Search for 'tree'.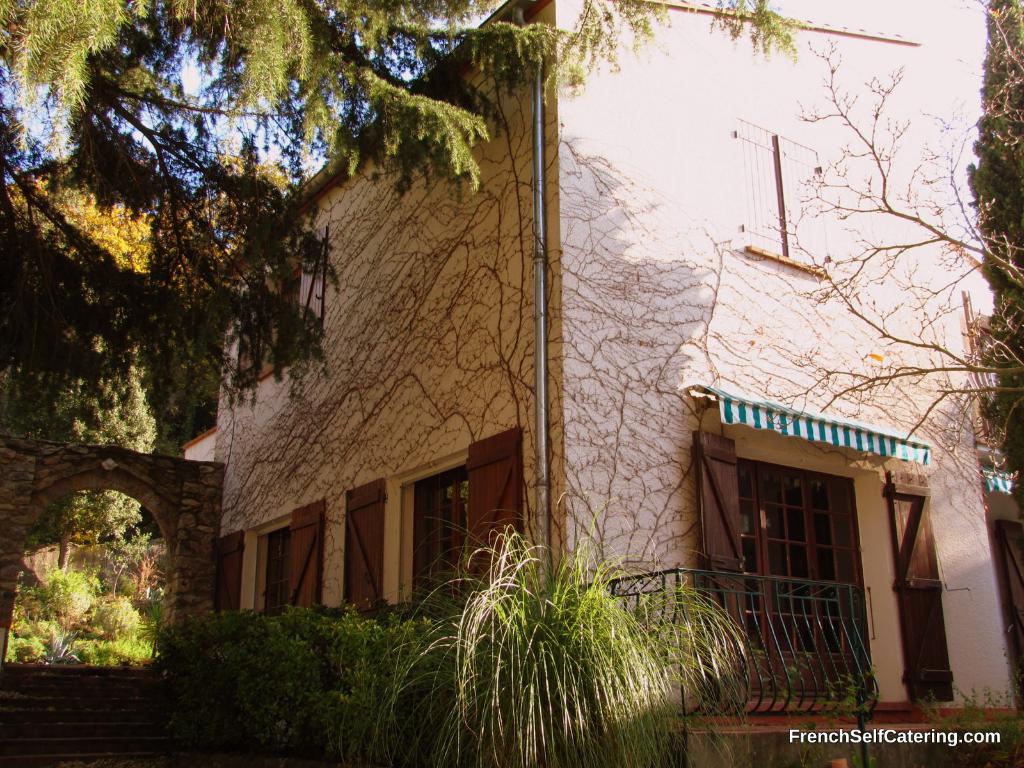
Found at pyautogui.locateOnScreen(20, 346, 164, 574).
